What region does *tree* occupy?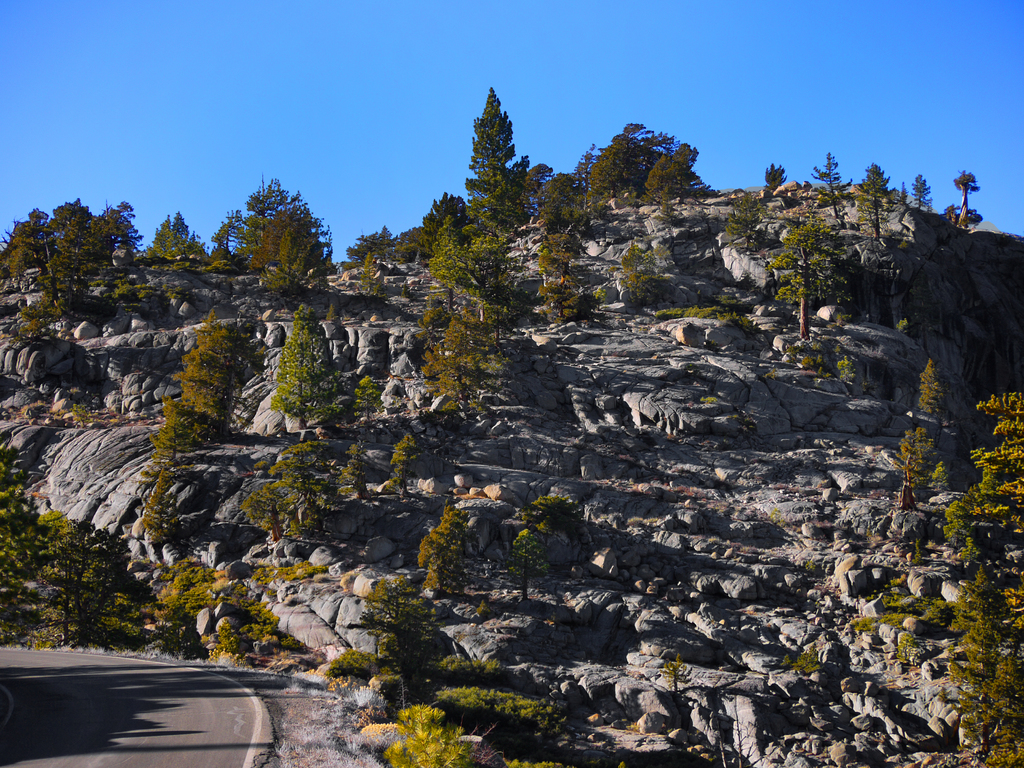
bbox(99, 200, 152, 254).
